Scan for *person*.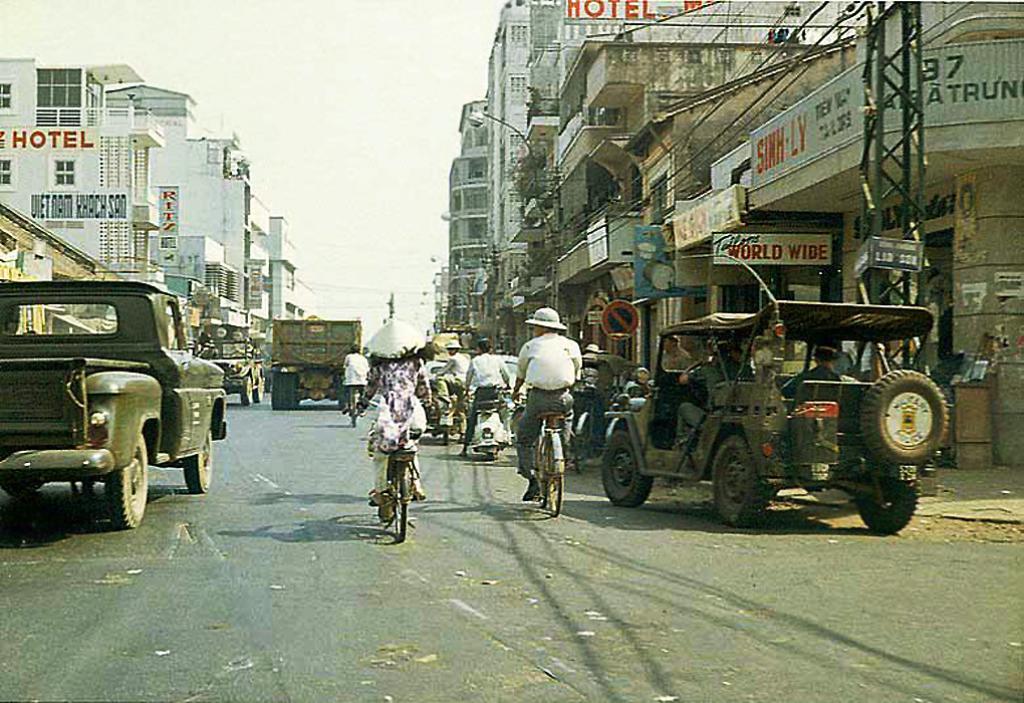
Scan result: rect(336, 345, 385, 418).
